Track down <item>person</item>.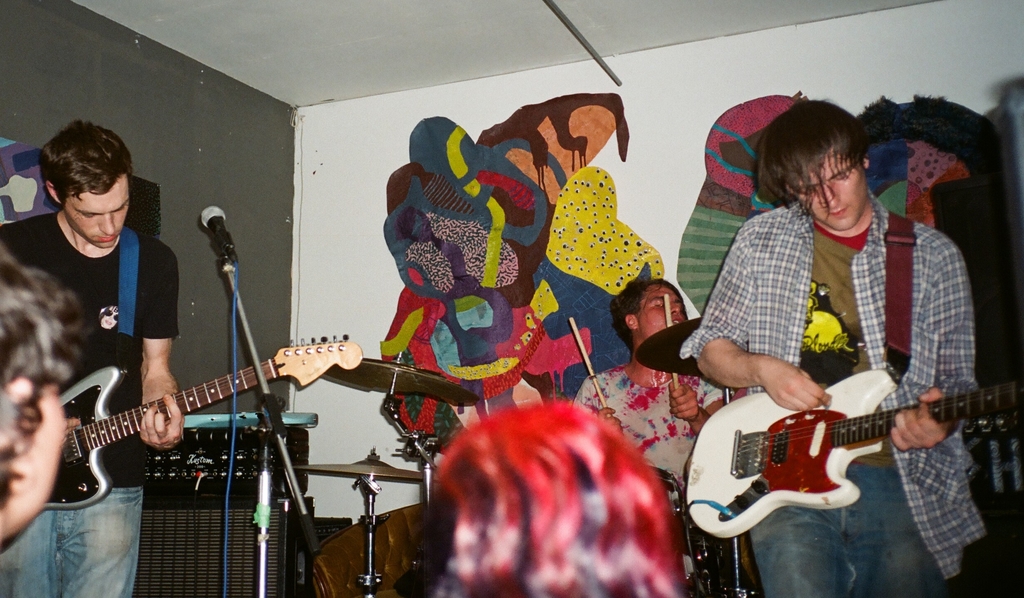
Tracked to detection(564, 276, 722, 507).
